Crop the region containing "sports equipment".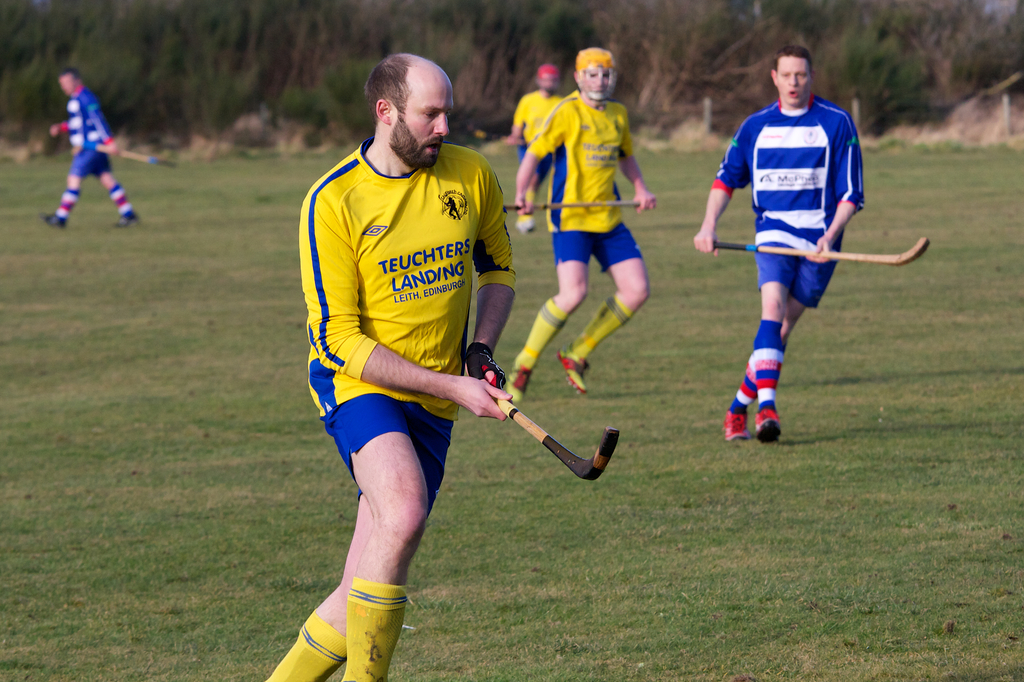
Crop region: <box>502,199,640,210</box>.
